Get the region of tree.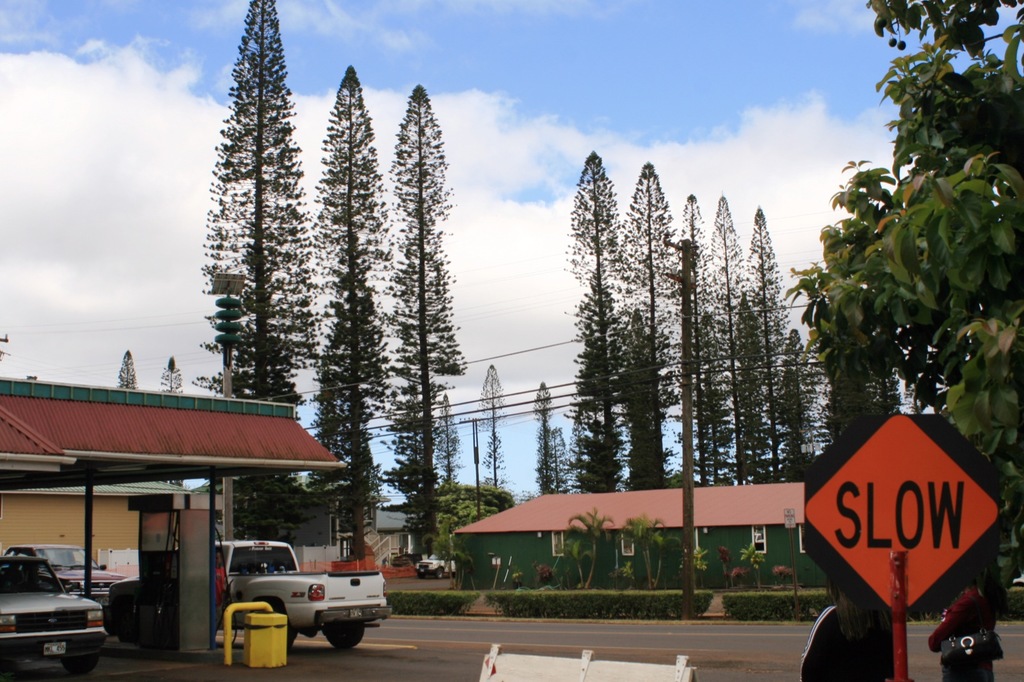
[left=157, top=355, right=184, bottom=393].
